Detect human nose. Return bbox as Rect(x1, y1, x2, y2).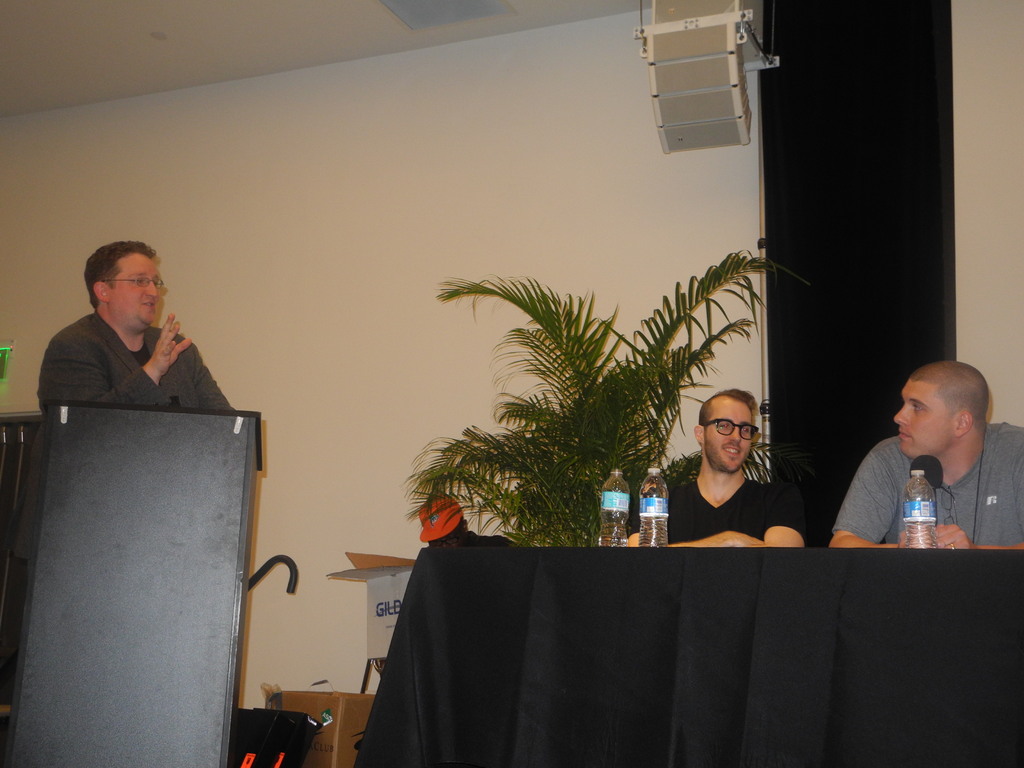
Rect(891, 405, 911, 426).
